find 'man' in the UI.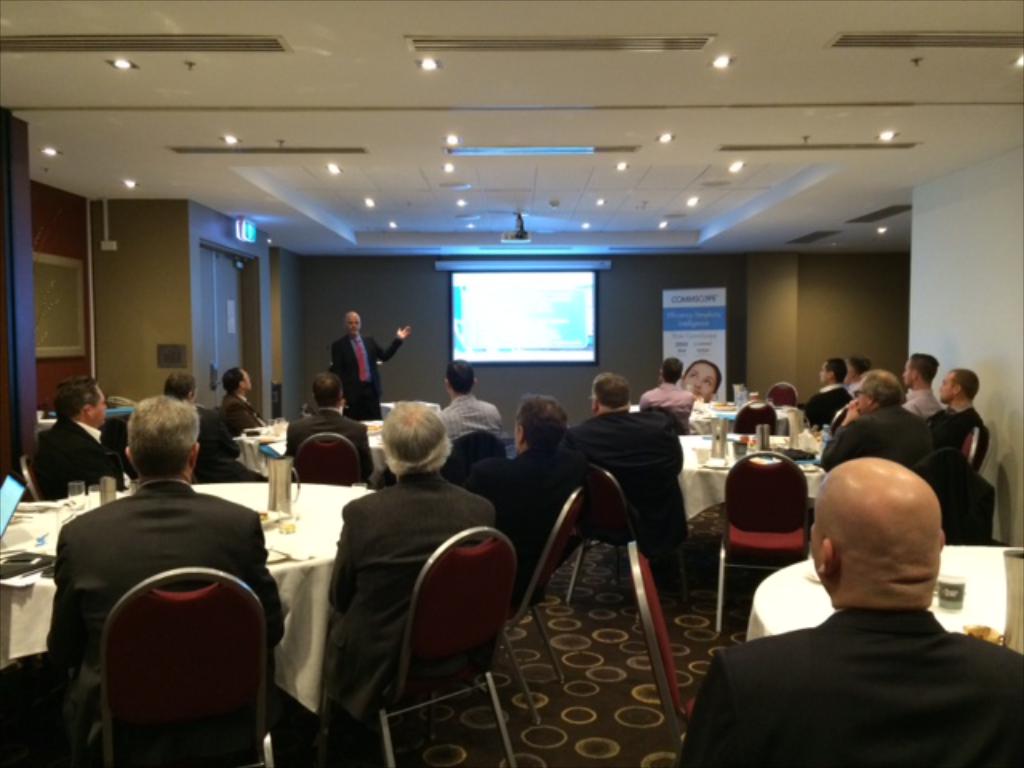
UI element at [840,357,872,395].
